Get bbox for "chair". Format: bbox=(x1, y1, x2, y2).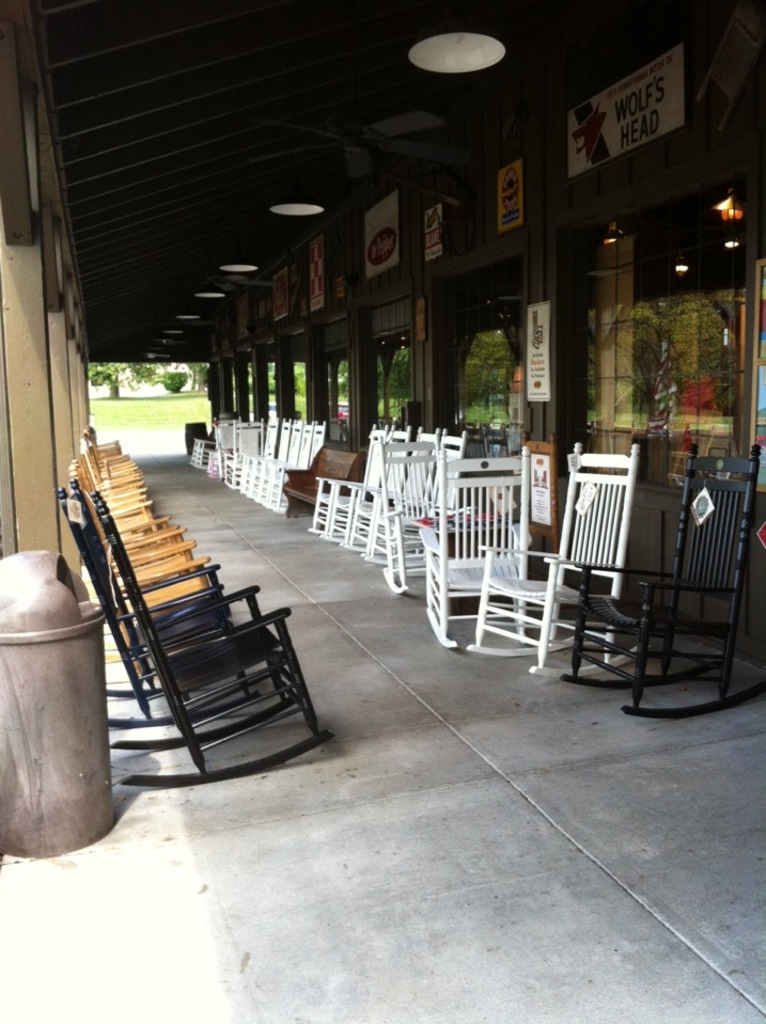
bbox=(358, 429, 464, 573).
